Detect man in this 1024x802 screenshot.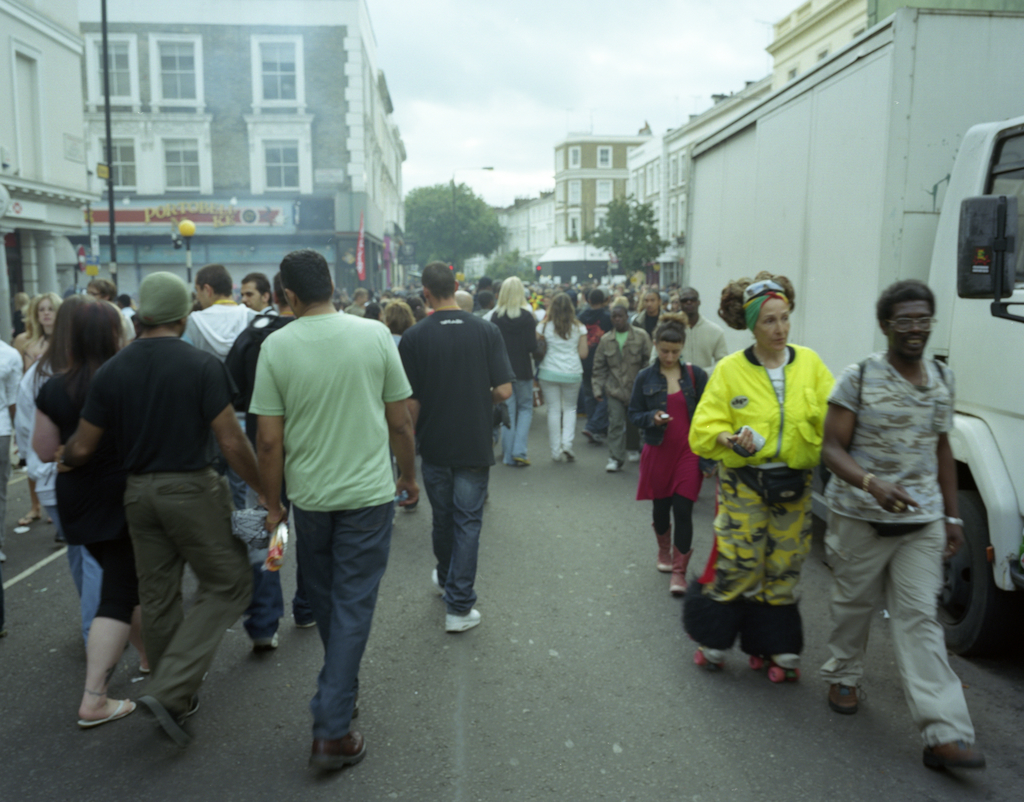
Detection: x1=230 y1=247 x2=404 y2=756.
